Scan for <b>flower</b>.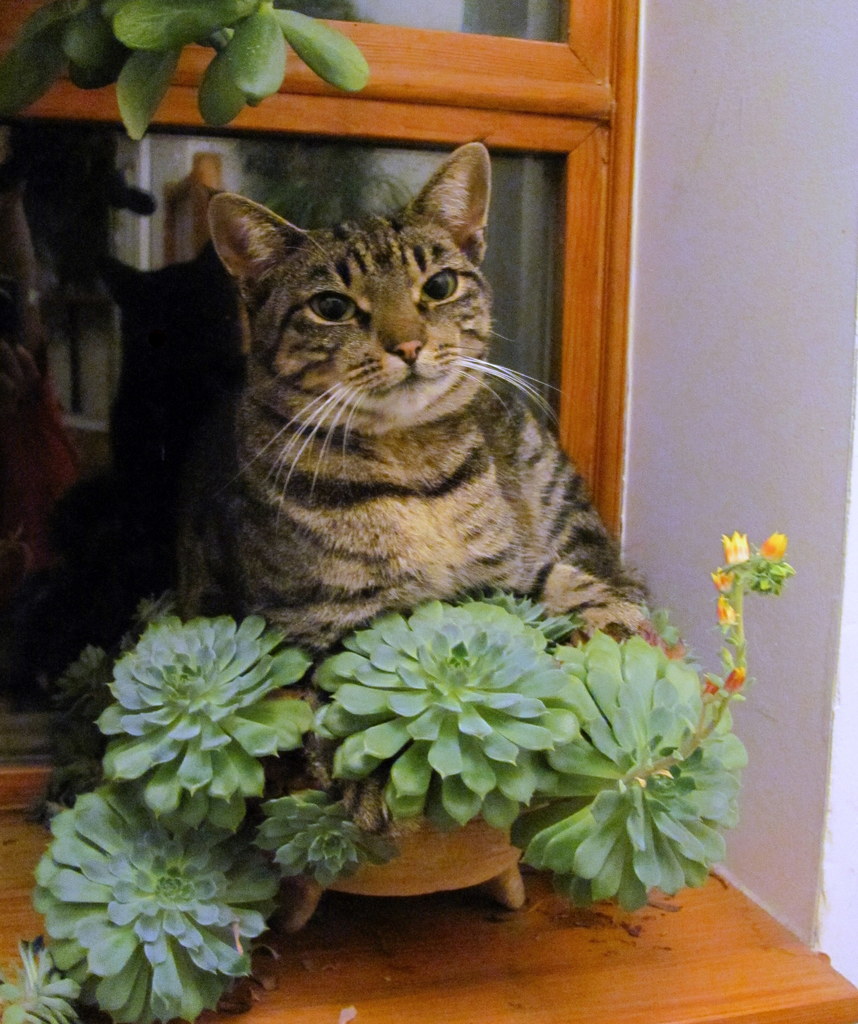
Scan result: <bbox>705, 565, 733, 589</bbox>.
